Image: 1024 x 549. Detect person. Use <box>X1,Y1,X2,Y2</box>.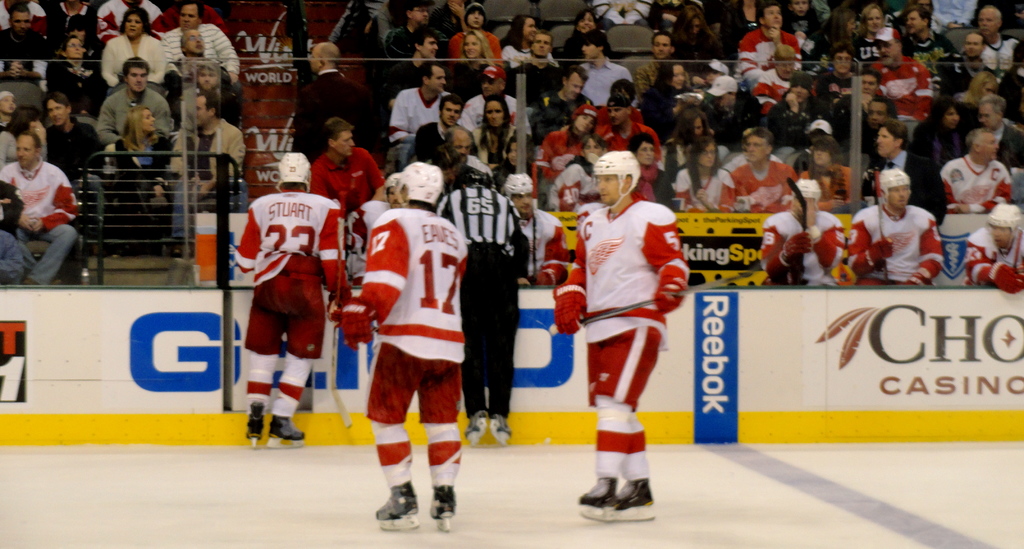
<box>576,31,633,100</box>.
